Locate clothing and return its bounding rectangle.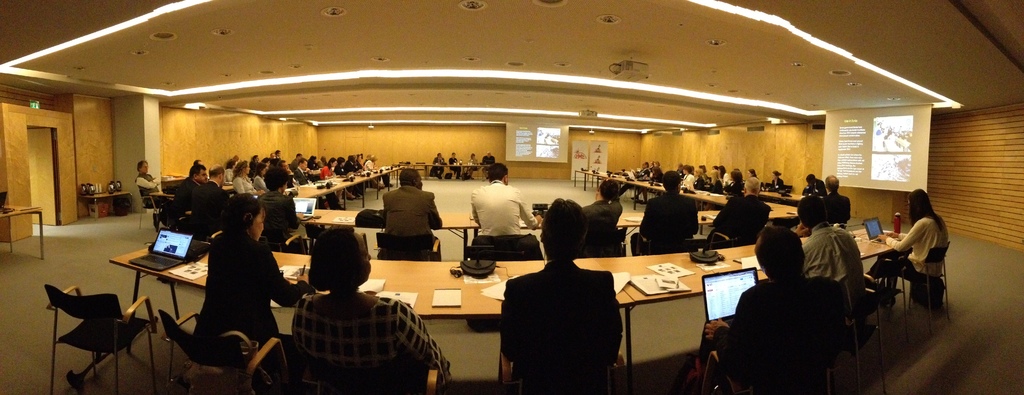
822/189/848/232.
